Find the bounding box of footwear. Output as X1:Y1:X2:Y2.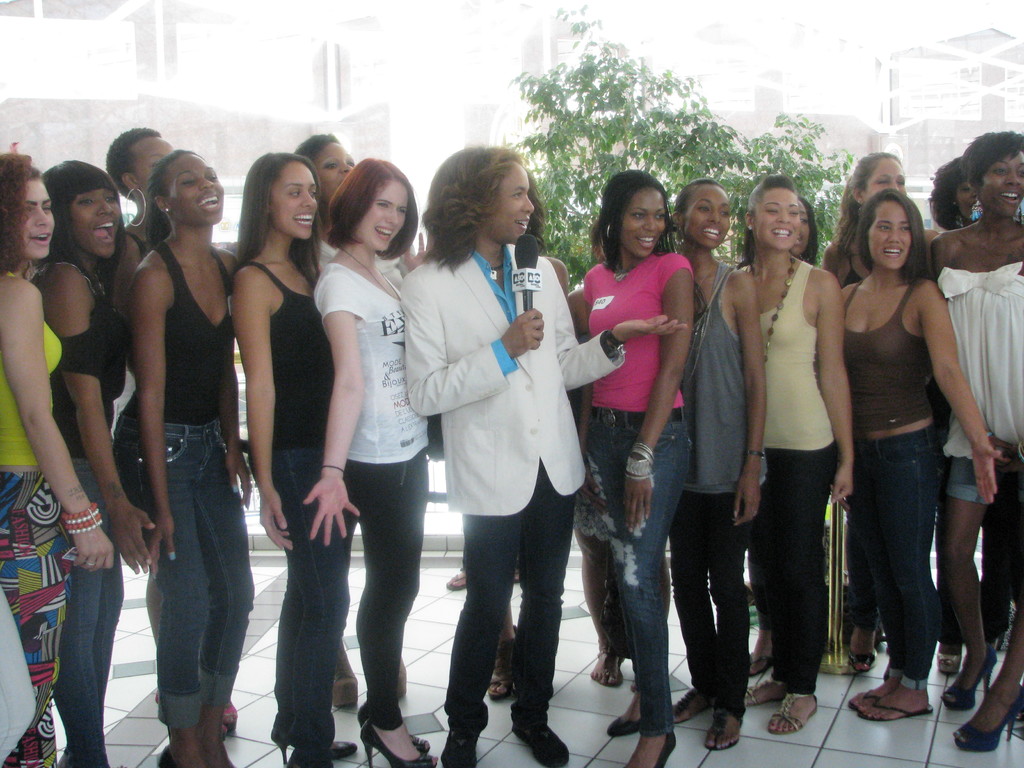
861:698:932:719.
